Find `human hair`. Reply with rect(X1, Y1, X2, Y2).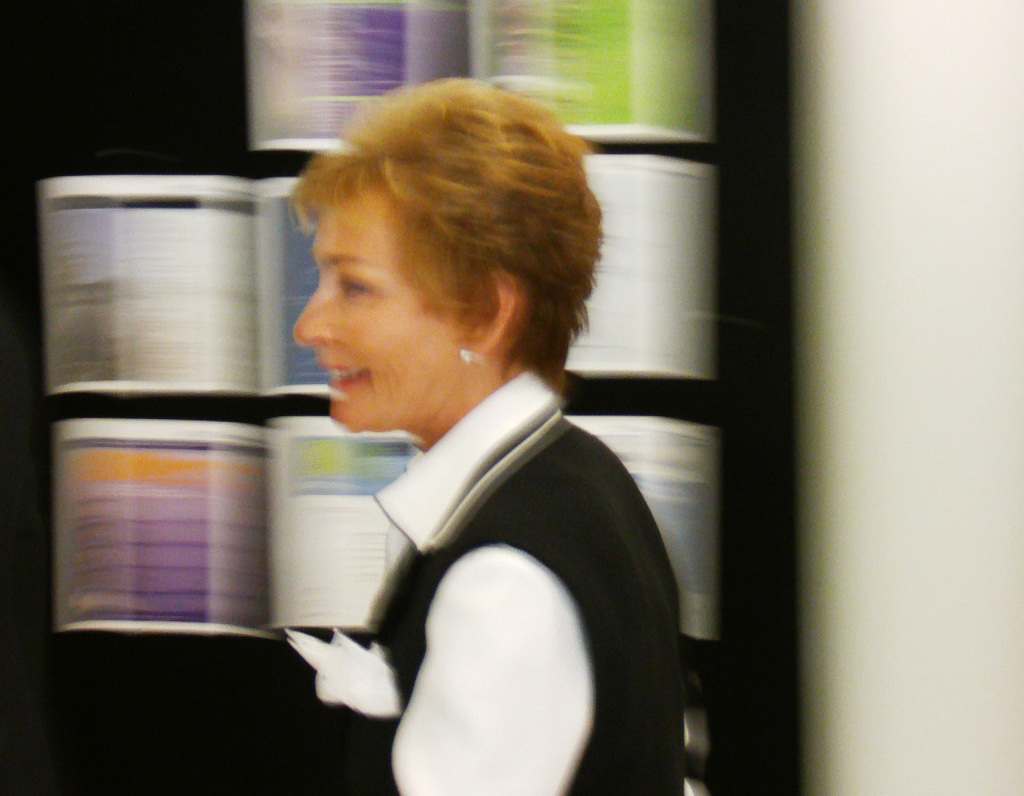
rect(284, 87, 582, 423).
